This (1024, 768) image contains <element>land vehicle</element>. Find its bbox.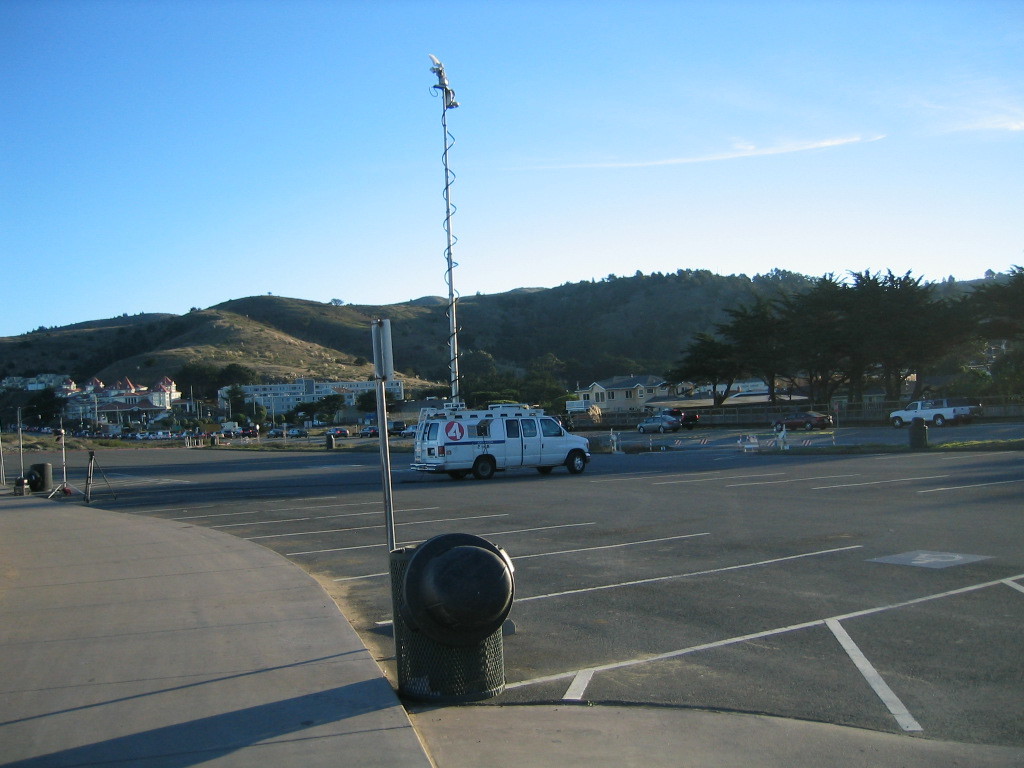
(386, 419, 407, 439).
